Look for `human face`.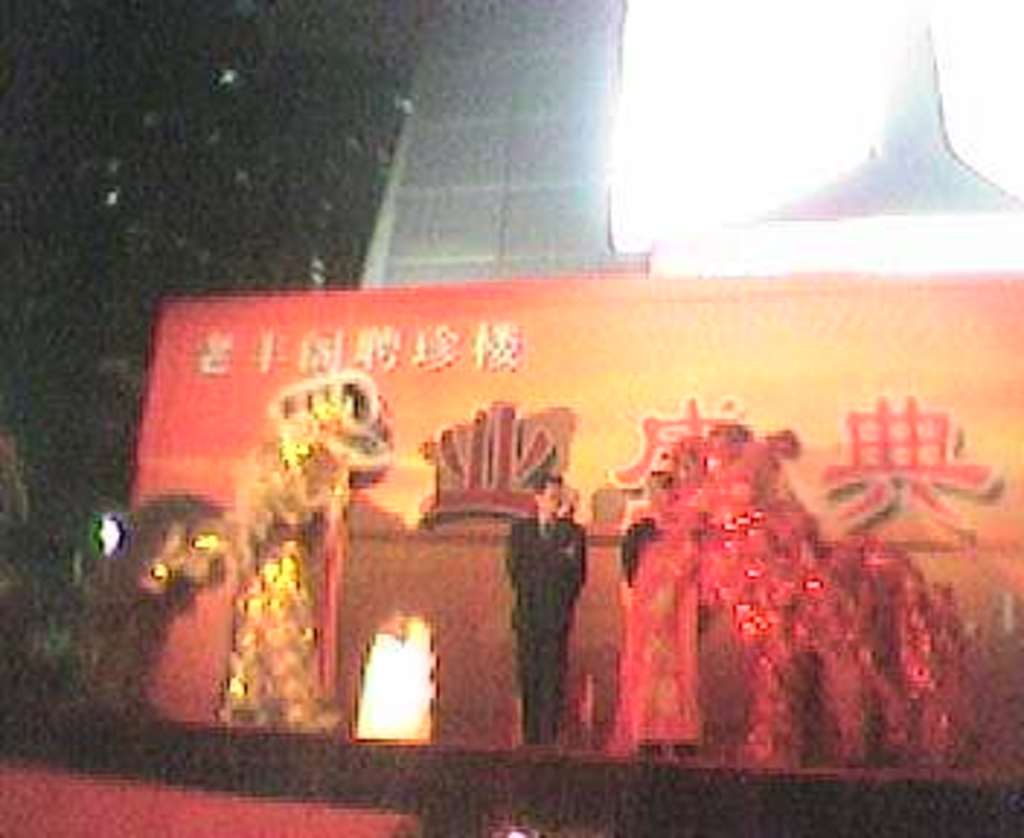
Found: x1=538, y1=480, x2=573, y2=512.
